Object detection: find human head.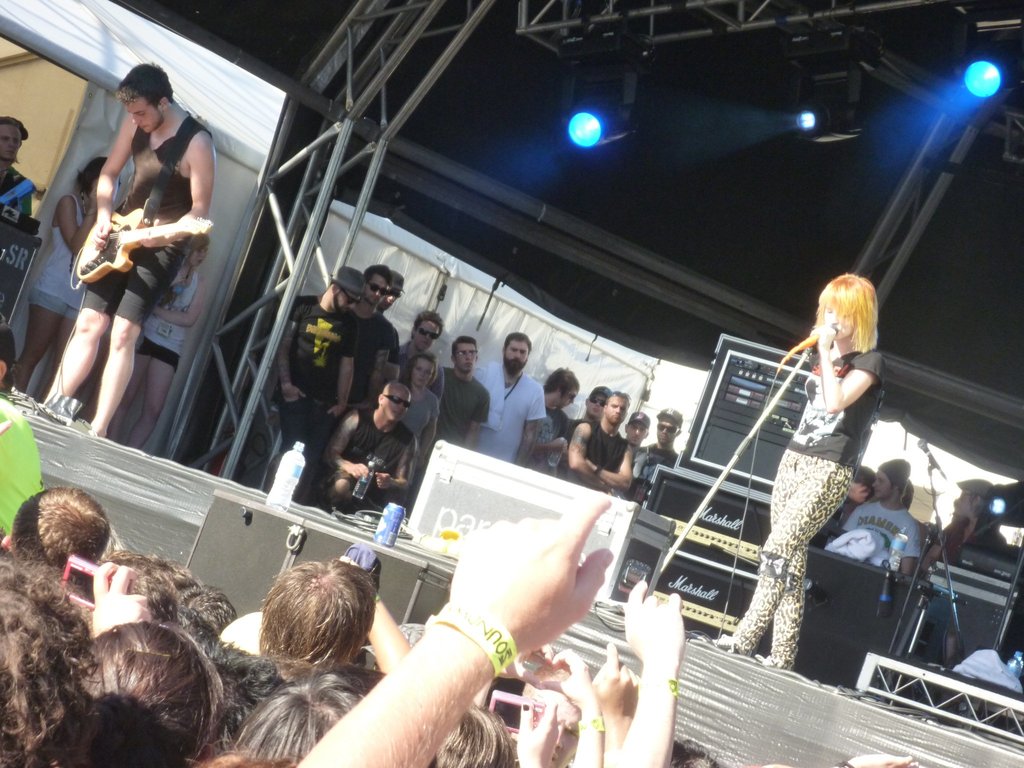
Rect(320, 264, 365, 316).
